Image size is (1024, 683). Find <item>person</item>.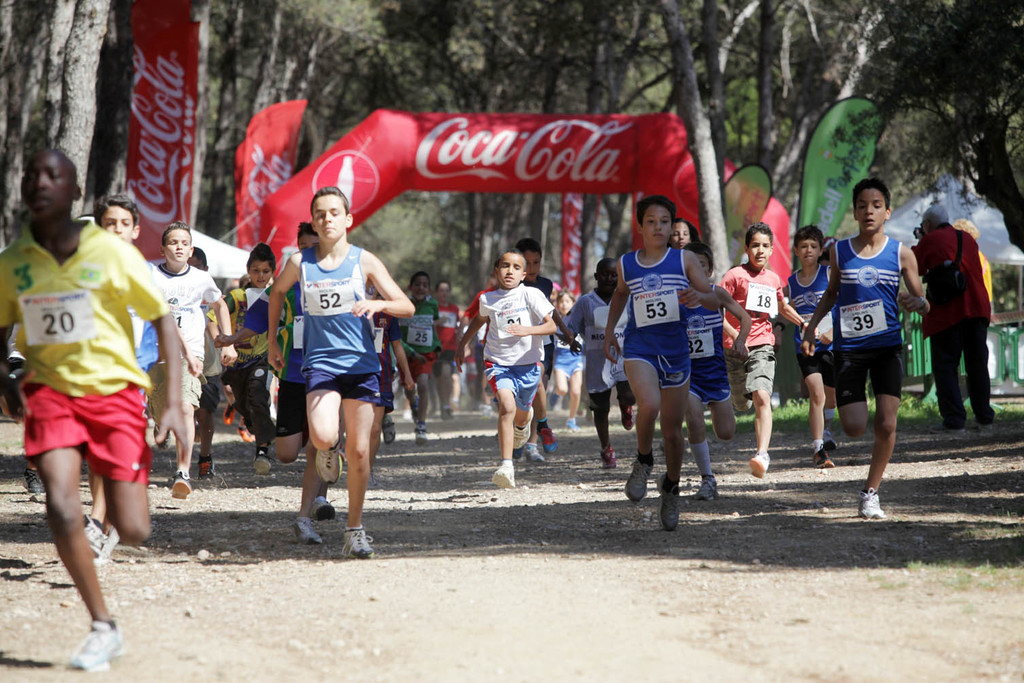
665, 216, 700, 252.
